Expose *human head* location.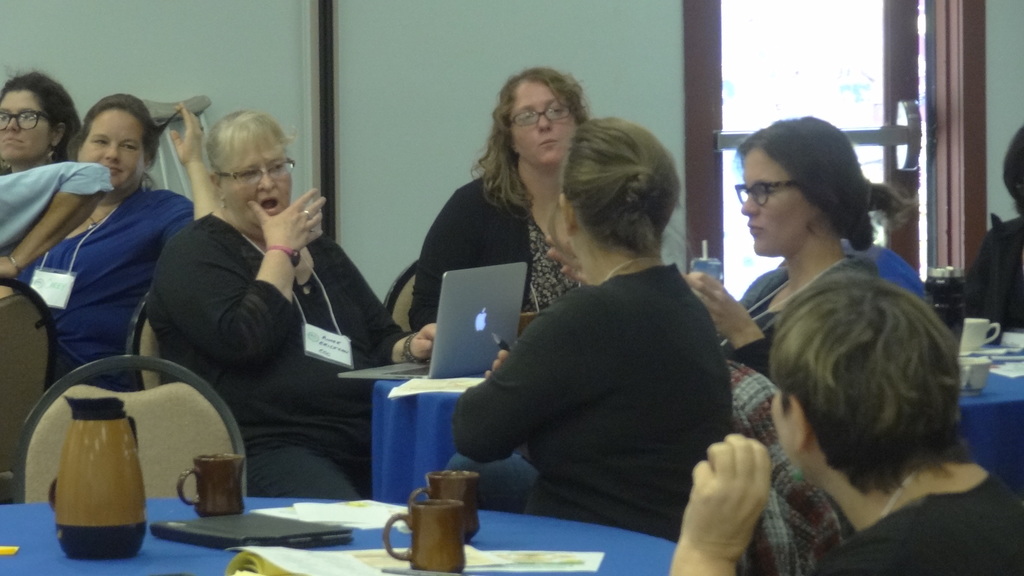
Exposed at crop(1002, 122, 1023, 216).
